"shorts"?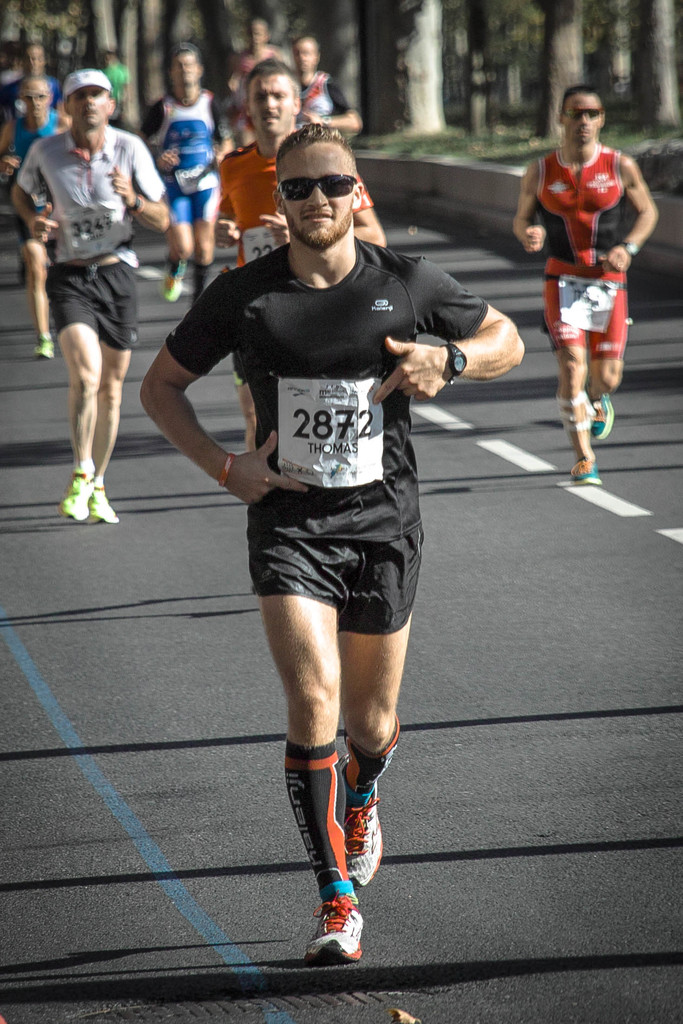
detection(176, 191, 218, 226)
